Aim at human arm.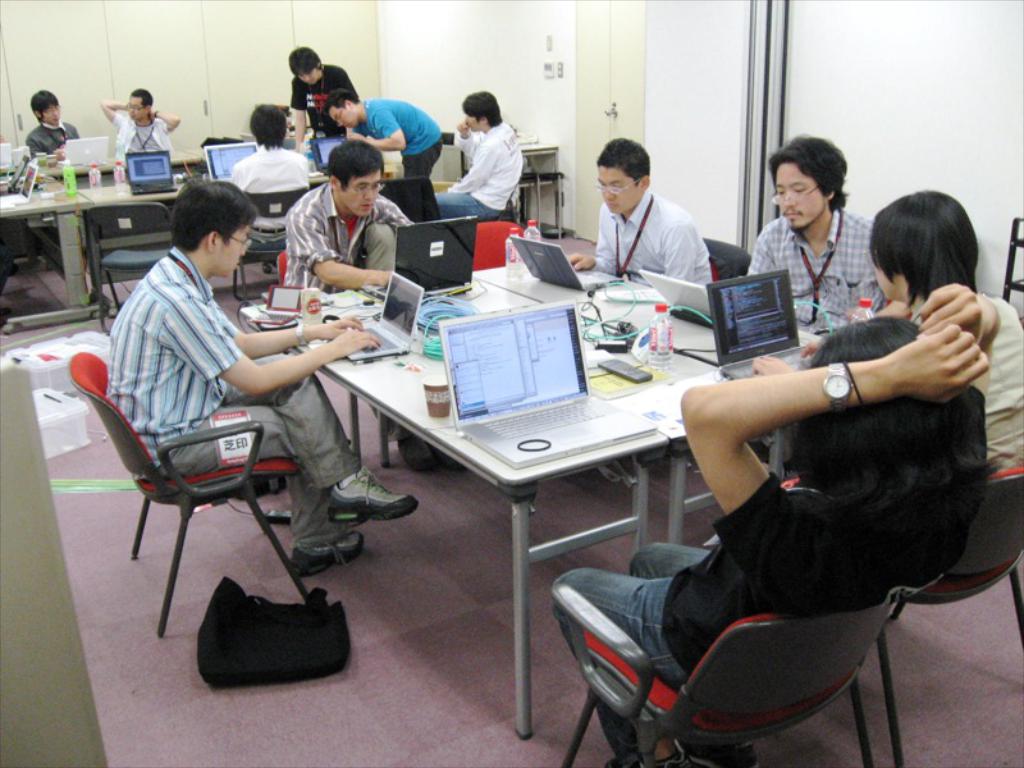
Aimed at region(372, 182, 422, 239).
